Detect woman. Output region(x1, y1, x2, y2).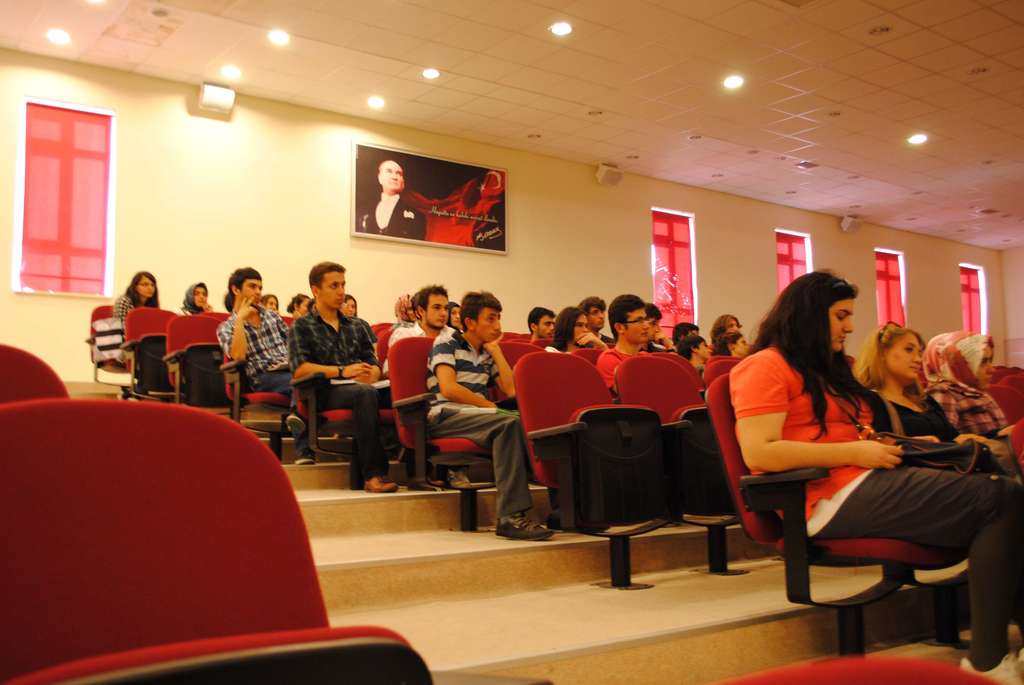
region(177, 278, 213, 317).
